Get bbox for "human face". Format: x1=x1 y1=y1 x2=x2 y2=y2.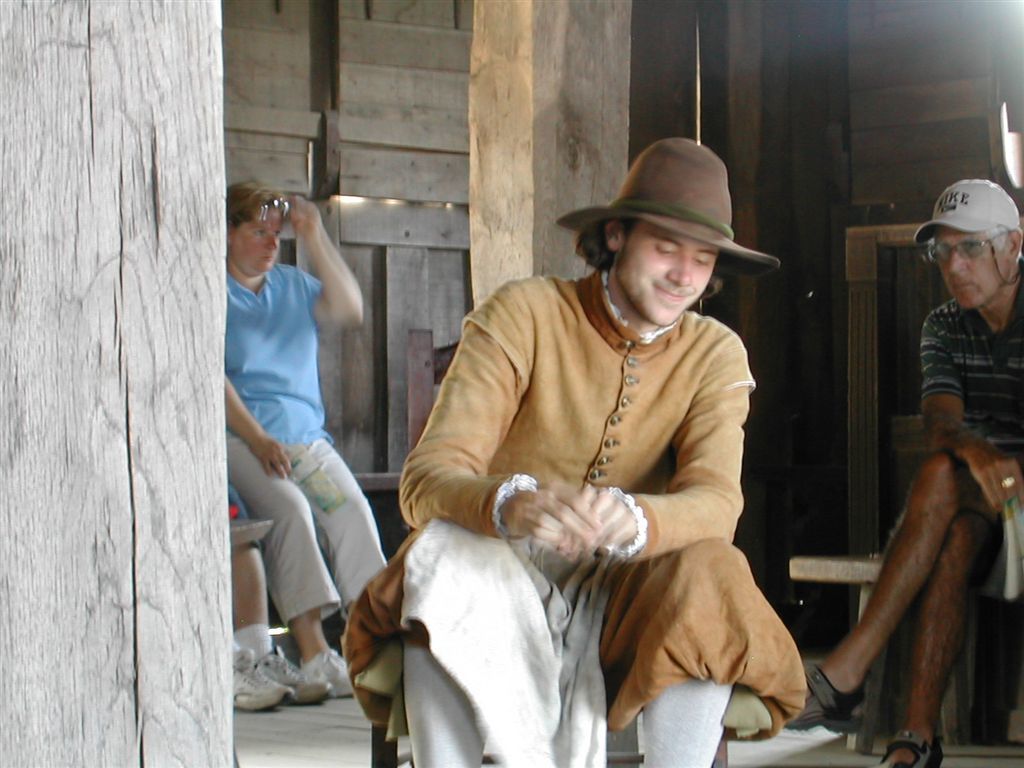
x1=918 y1=226 x2=1015 y2=308.
